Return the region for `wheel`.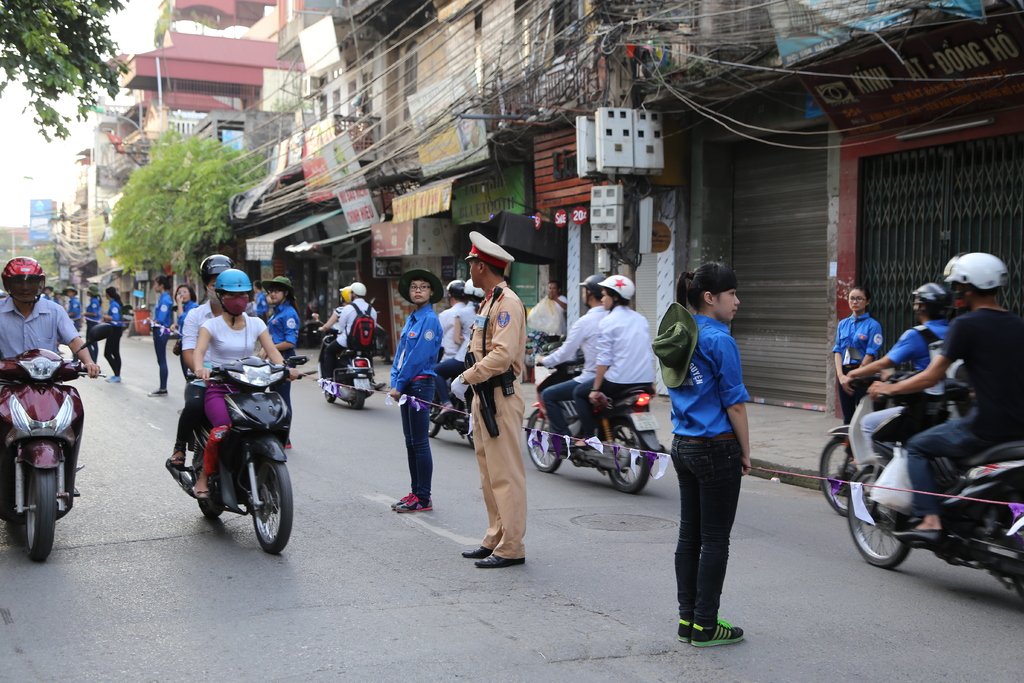
(843, 458, 923, 565).
